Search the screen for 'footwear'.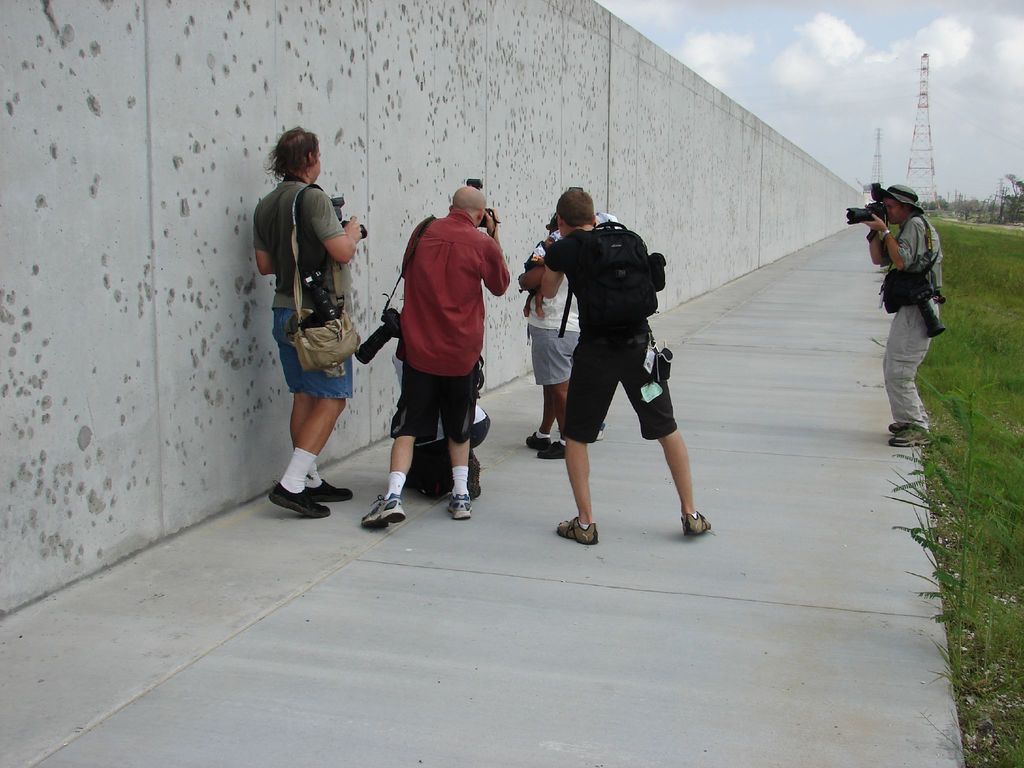
Found at left=680, top=509, right=713, bottom=538.
